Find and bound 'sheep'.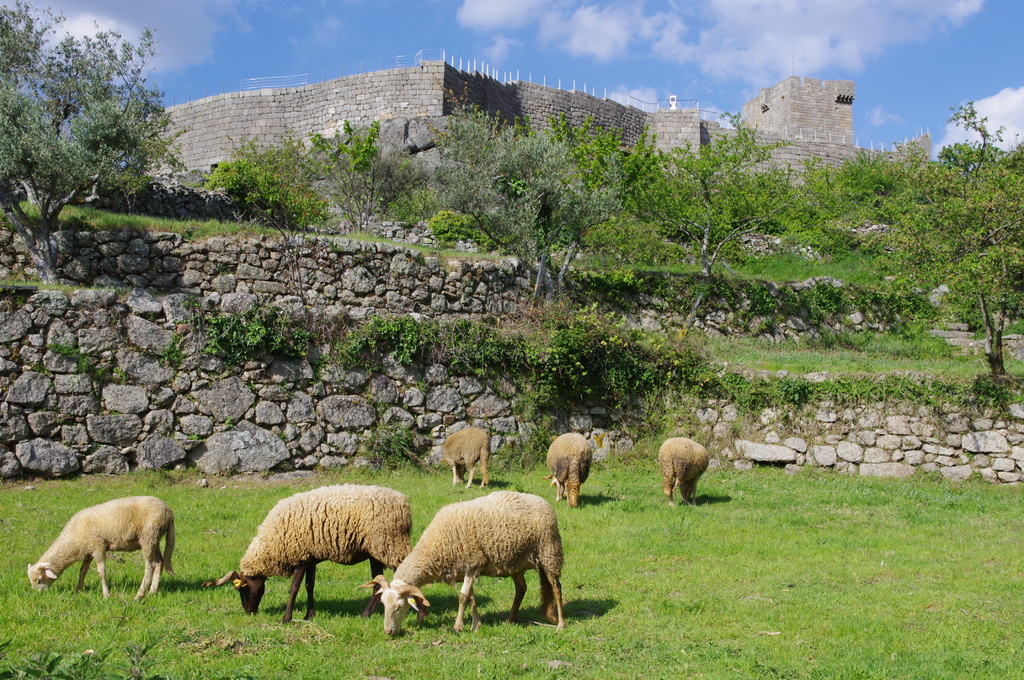
Bound: {"left": 234, "top": 482, "right": 414, "bottom": 623}.
